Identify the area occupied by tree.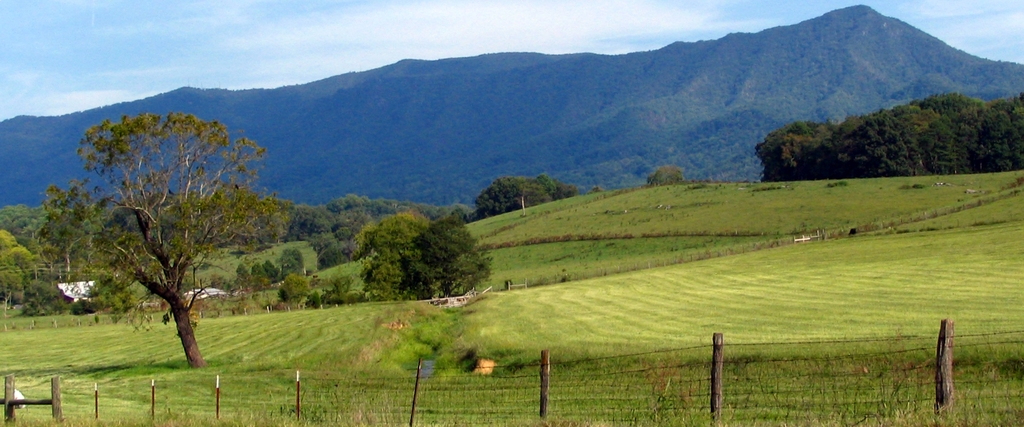
Area: [x1=54, y1=92, x2=278, y2=369].
